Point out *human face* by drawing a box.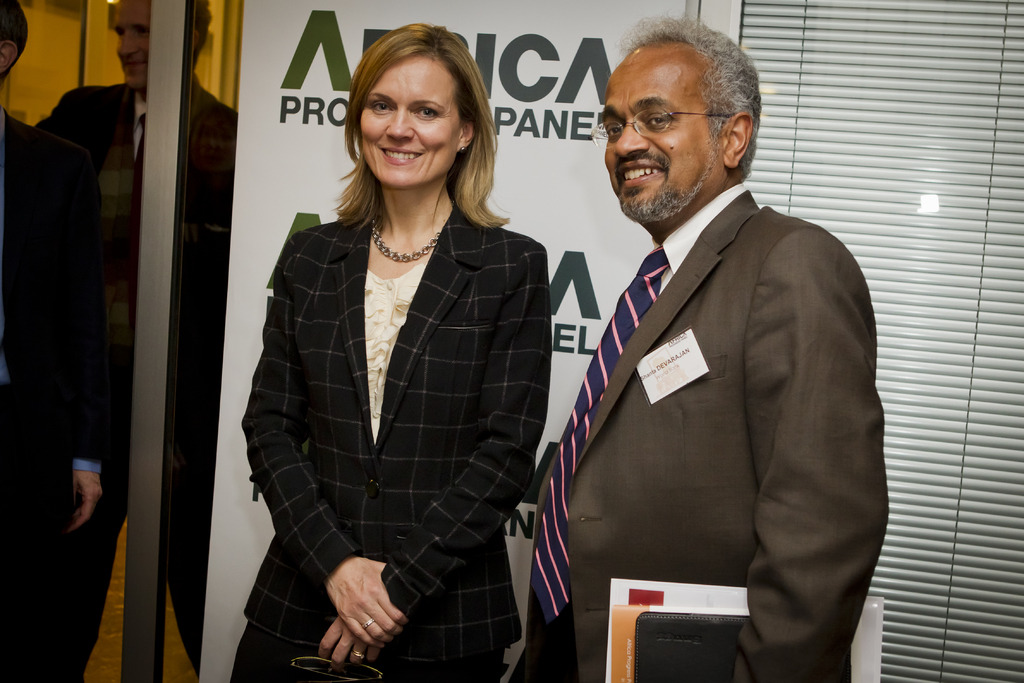
bbox(358, 55, 453, 190).
